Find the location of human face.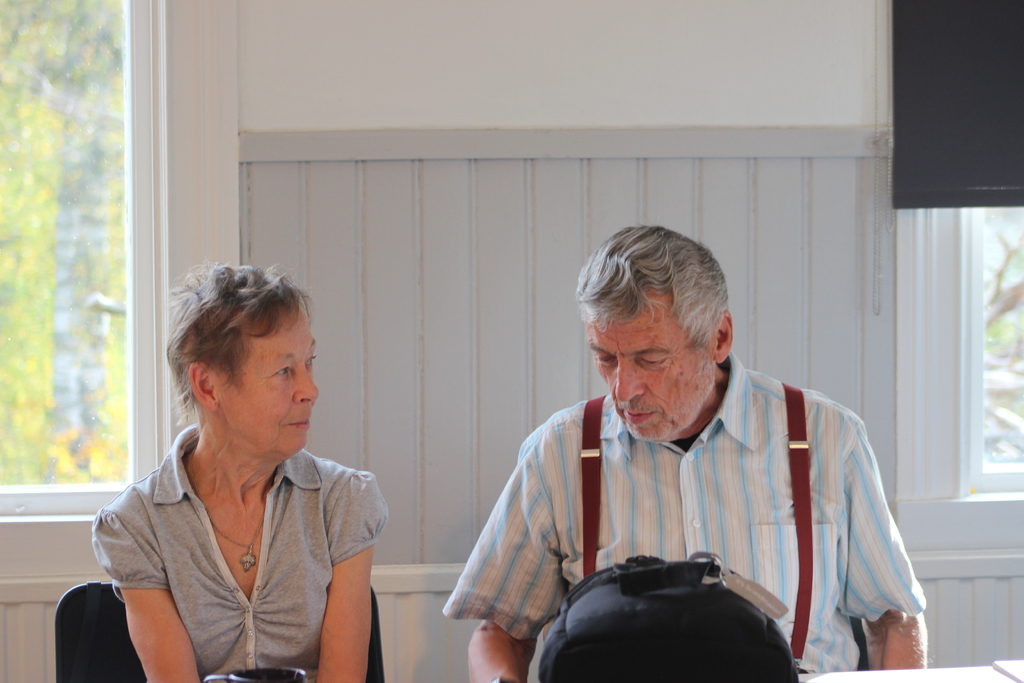
Location: x1=215 y1=309 x2=325 y2=461.
